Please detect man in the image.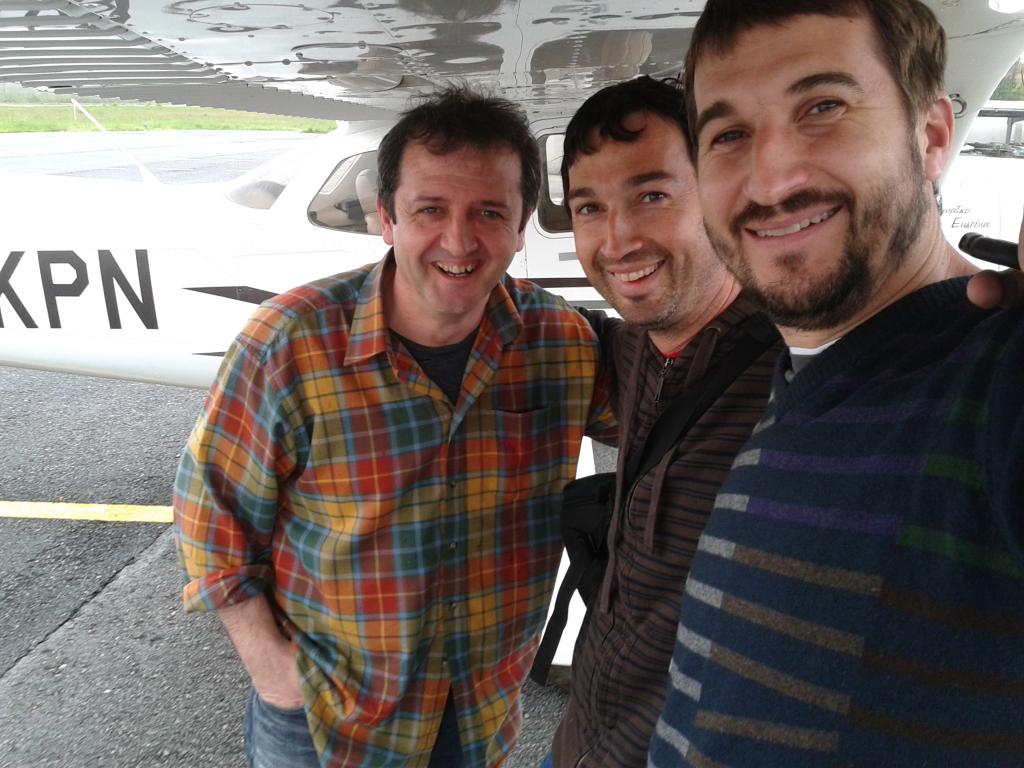
[x1=147, y1=88, x2=637, y2=731].
